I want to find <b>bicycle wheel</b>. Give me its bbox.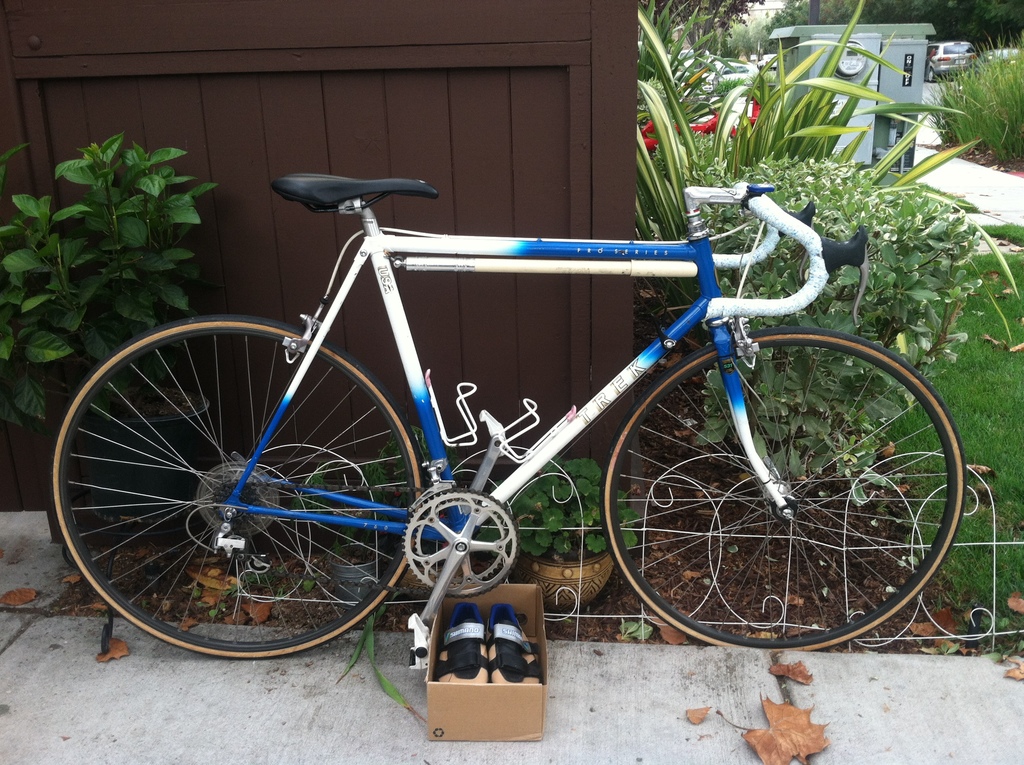
BBox(596, 324, 966, 651).
